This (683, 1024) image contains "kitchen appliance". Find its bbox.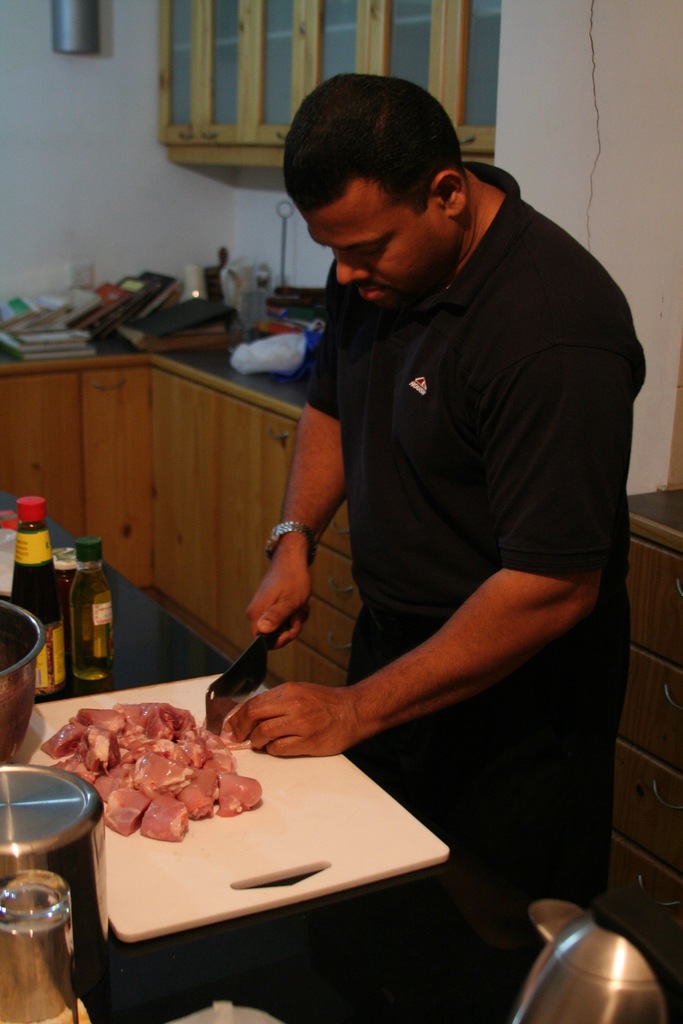
(x1=53, y1=524, x2=79, y2=582).
